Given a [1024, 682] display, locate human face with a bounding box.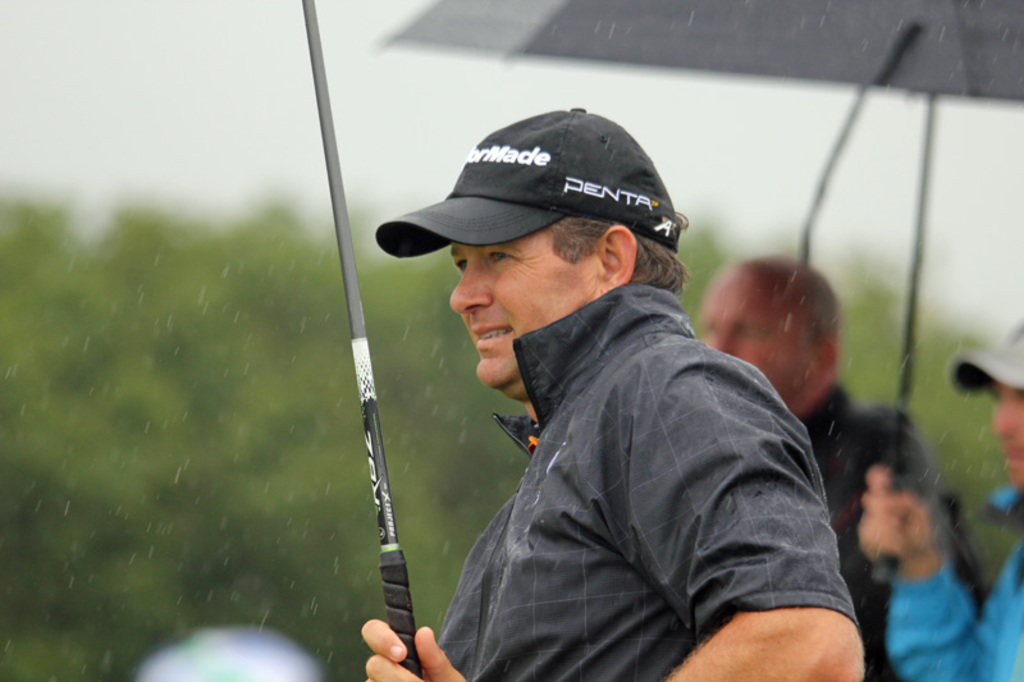
Located: select_region(700, 274, 817, 406).
